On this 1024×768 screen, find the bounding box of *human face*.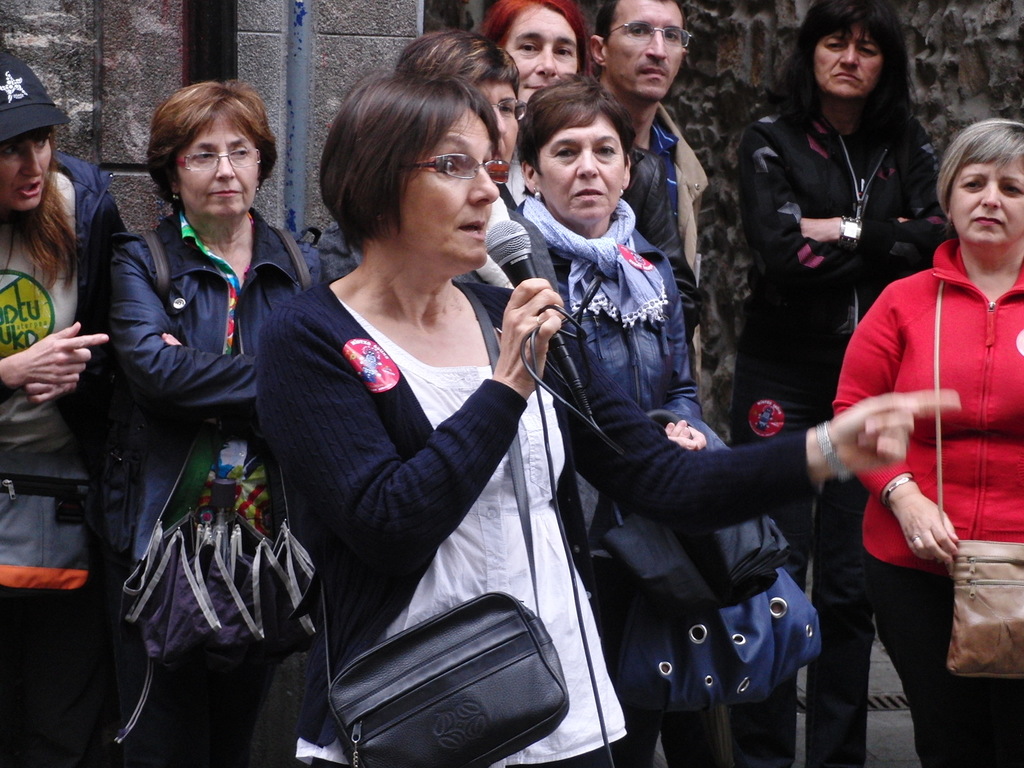
Bounding box: region(0, 129, 51, 216).
